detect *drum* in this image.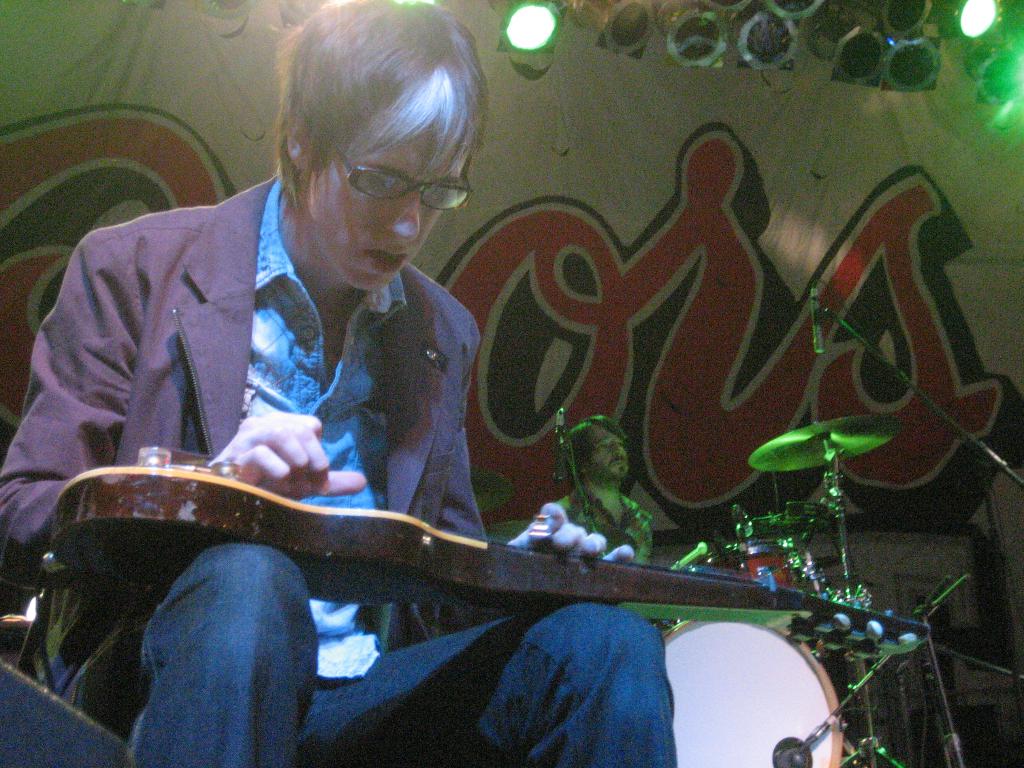
Detection: [left=639, top=604, right=876, bottom=750].
